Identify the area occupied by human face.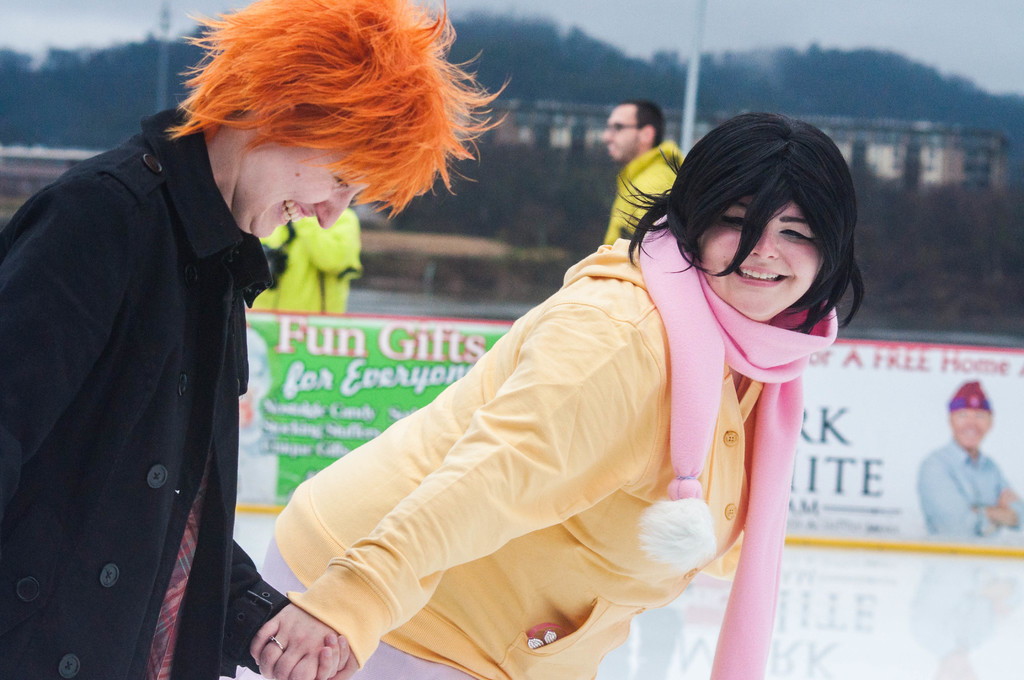
Area: left=232, top=138, right=373, bottom=240.
